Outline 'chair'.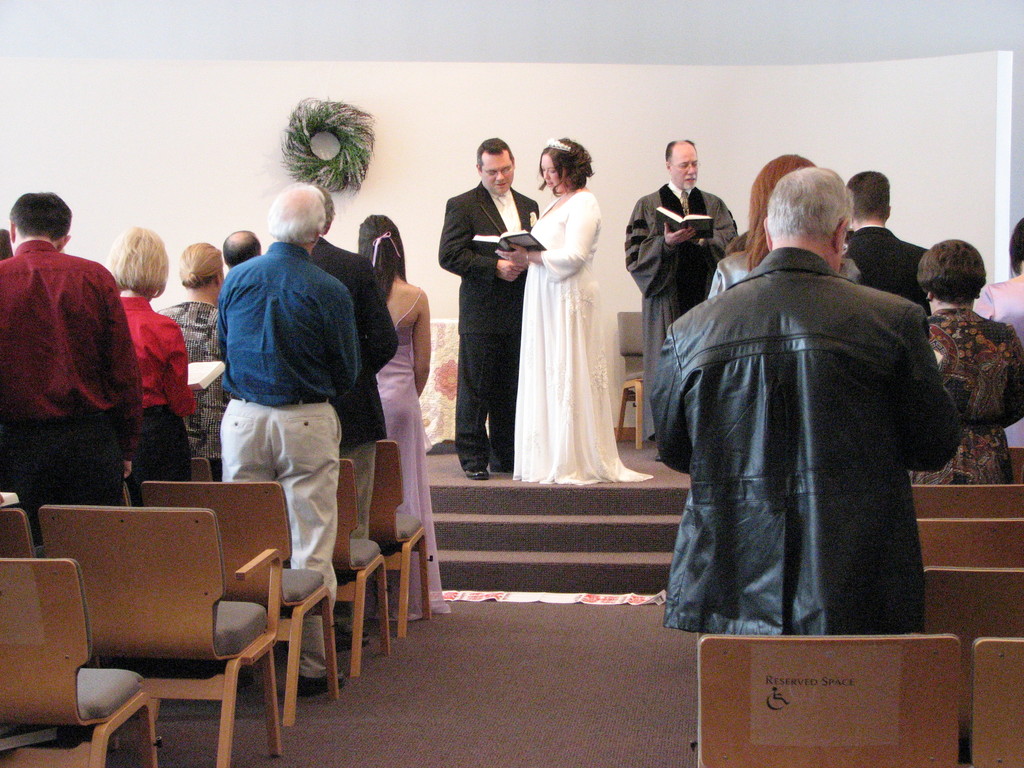
Outline: 138:481:344:728.
